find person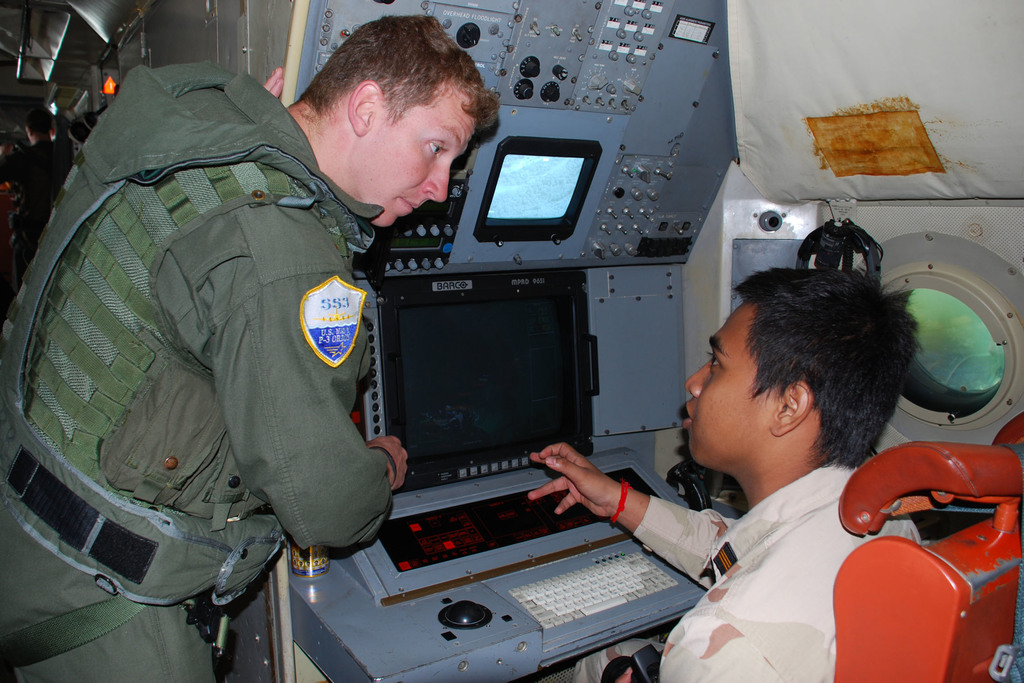
box(524, 259, 926, 682)
